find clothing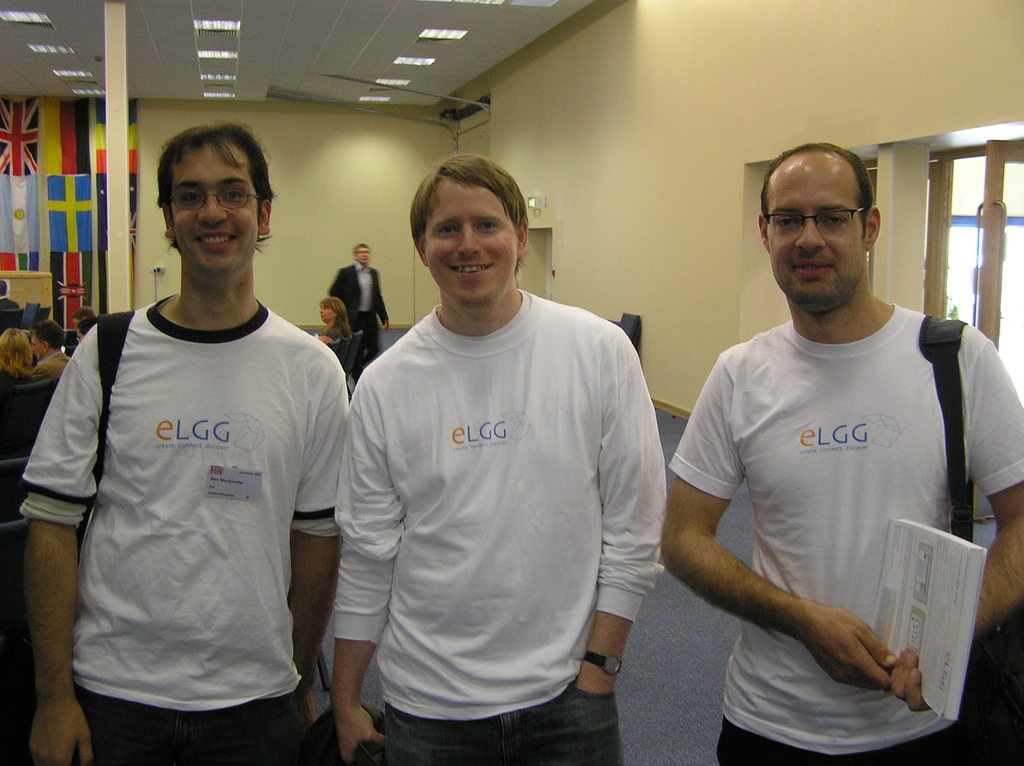
<region>318, 308, 359, 364</region>
